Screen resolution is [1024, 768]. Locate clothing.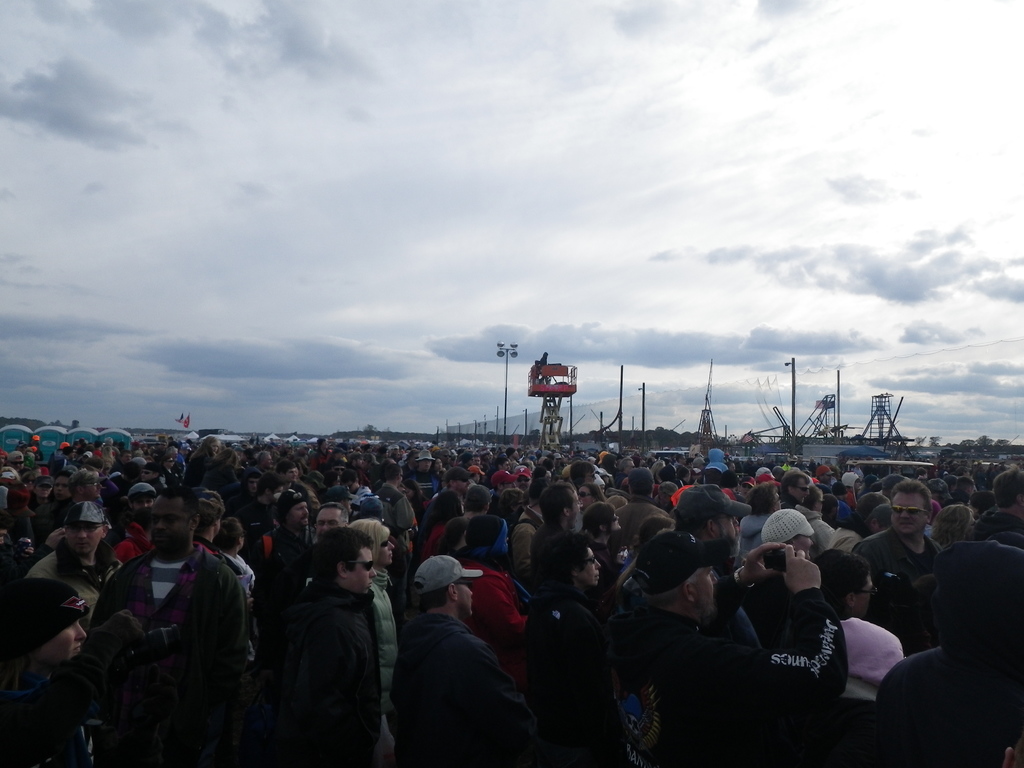
381:610:547:766.
